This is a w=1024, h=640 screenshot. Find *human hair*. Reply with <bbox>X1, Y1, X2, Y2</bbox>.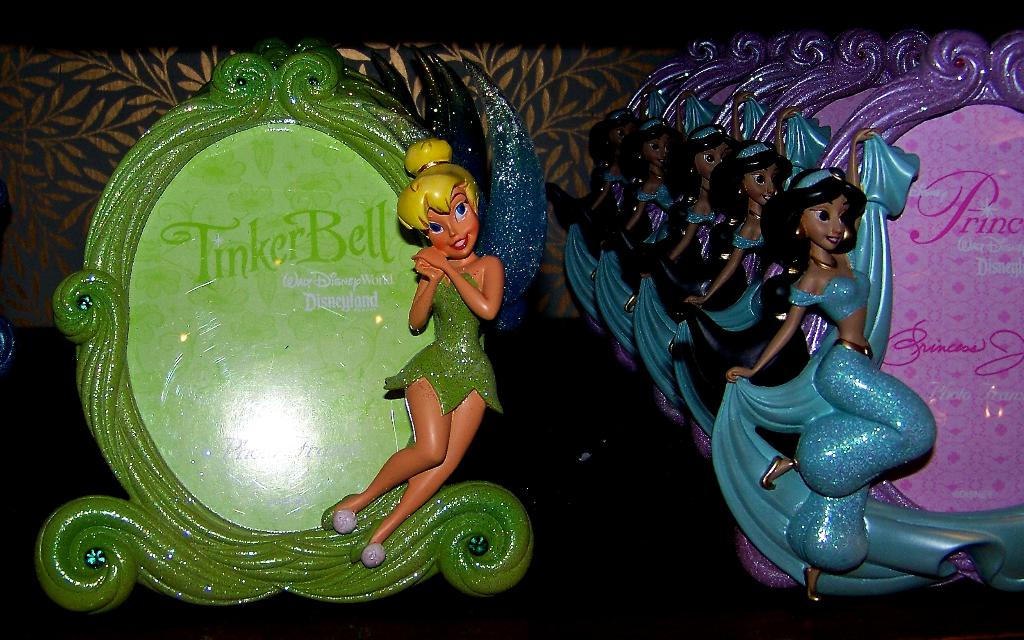
<bbox>590, 113, 624, 158</bbox>.
